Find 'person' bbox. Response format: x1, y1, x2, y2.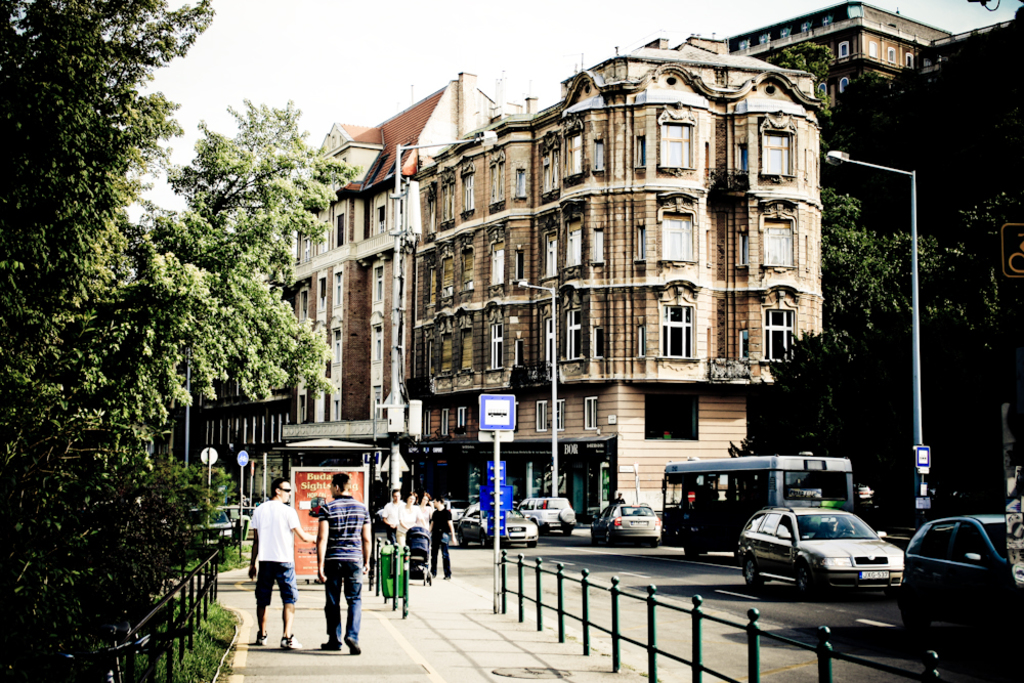
427, 499, 459, 587.
